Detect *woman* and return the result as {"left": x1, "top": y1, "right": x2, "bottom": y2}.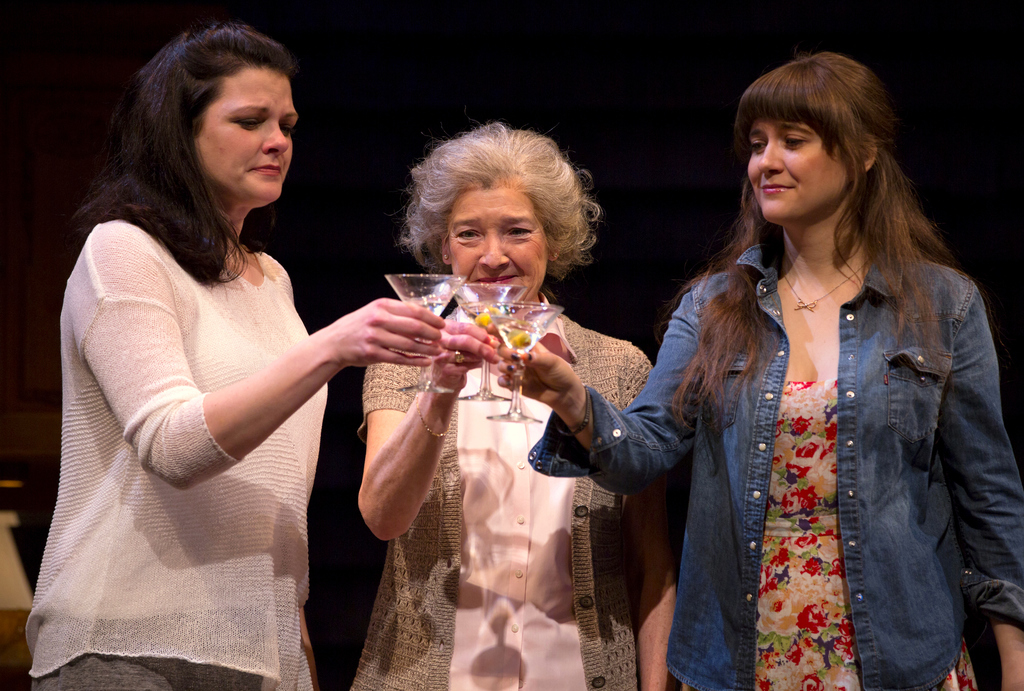
{"left": 347, "top": 117, "right": 690, "bottom": 690}.
